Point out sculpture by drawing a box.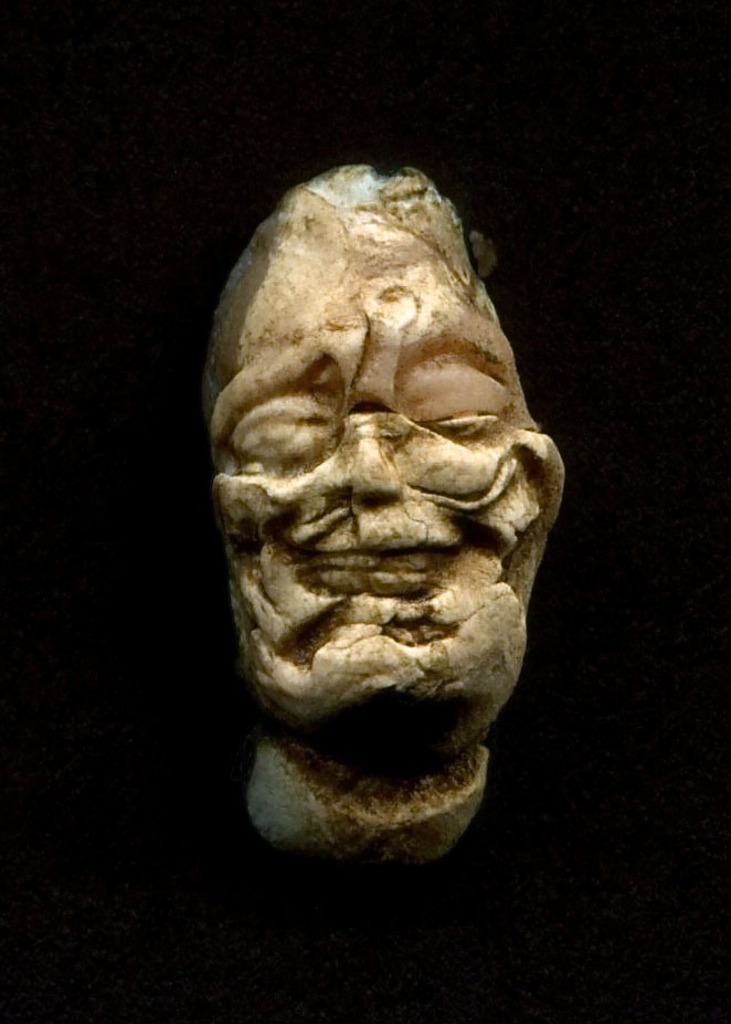
[139, 81, 615, 944].
